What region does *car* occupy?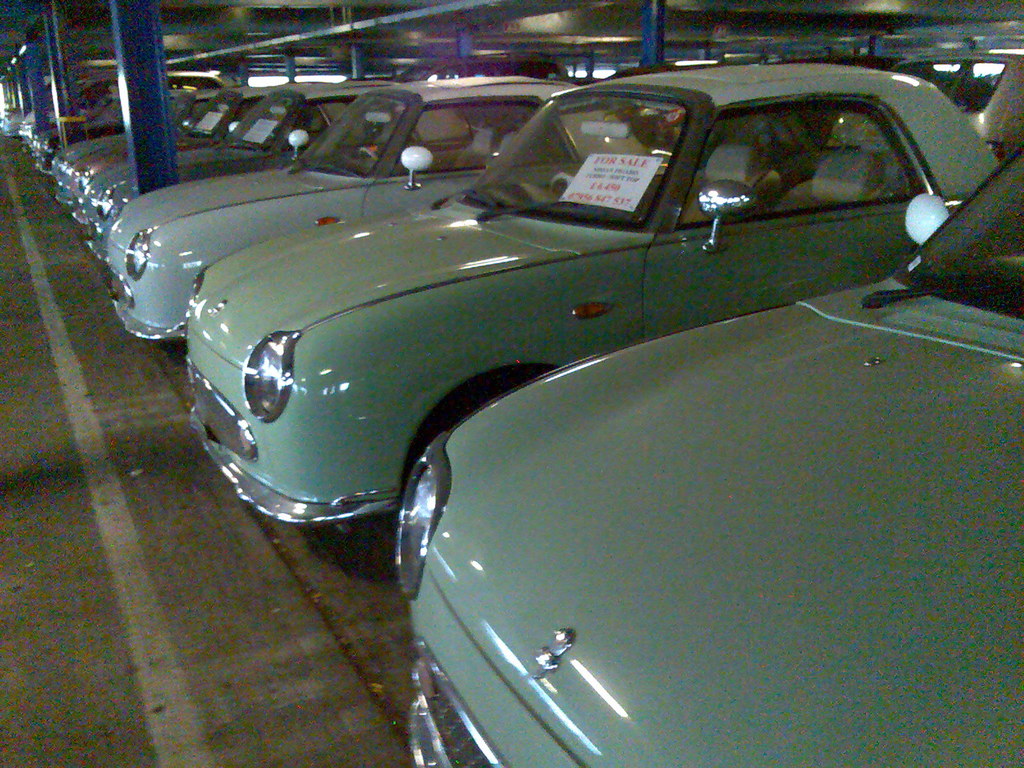
bbox(72, 79, 476, 270).
